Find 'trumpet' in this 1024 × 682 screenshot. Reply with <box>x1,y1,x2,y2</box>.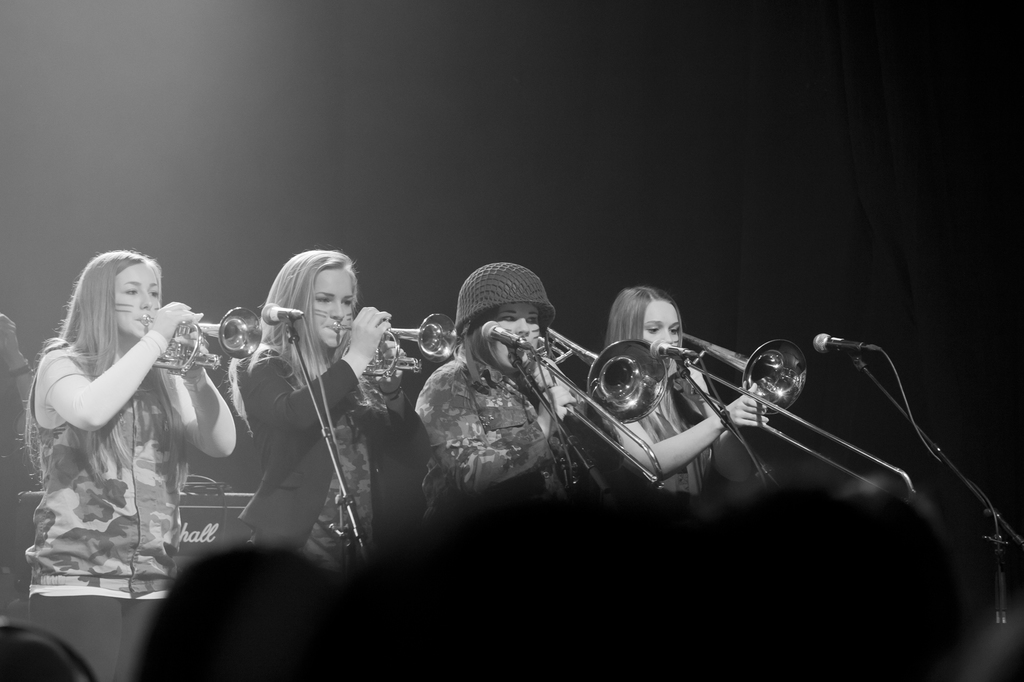
<box>518,327,675,486</box>.
